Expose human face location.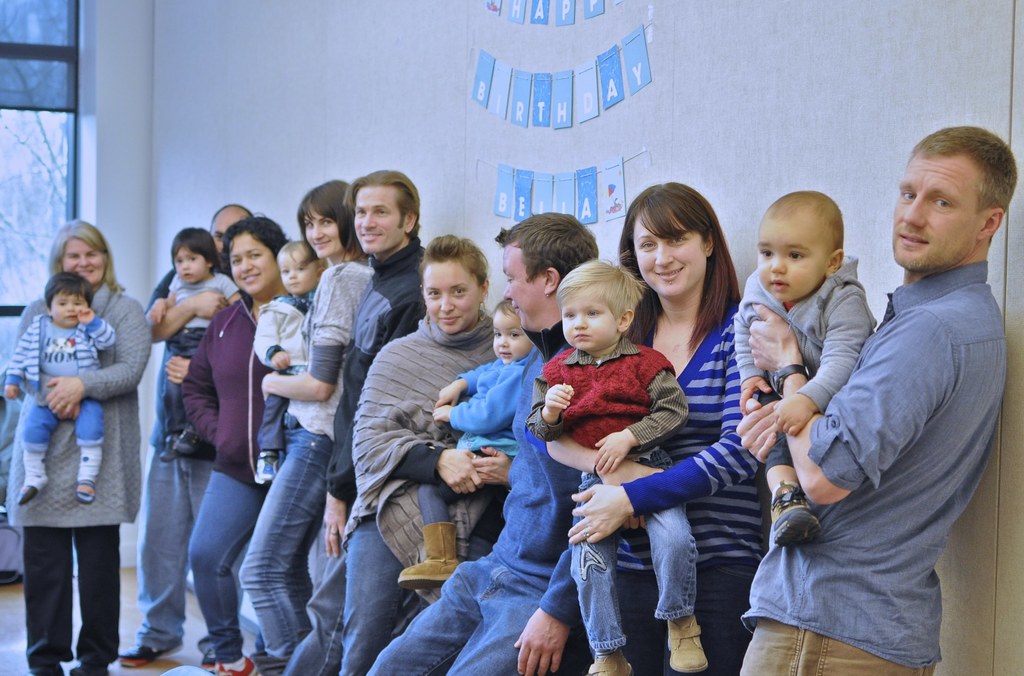
Exposed at locate(354, 184, 403, 254).
